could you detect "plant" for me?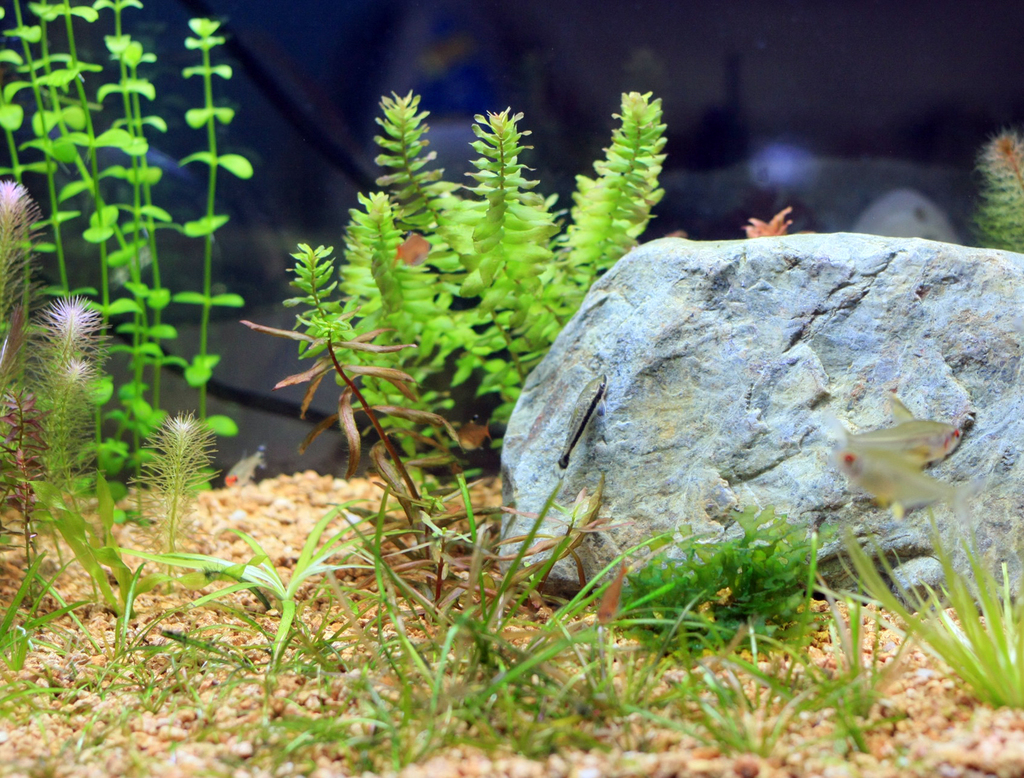
Detection result: box=[739, 196, 801, 239].
